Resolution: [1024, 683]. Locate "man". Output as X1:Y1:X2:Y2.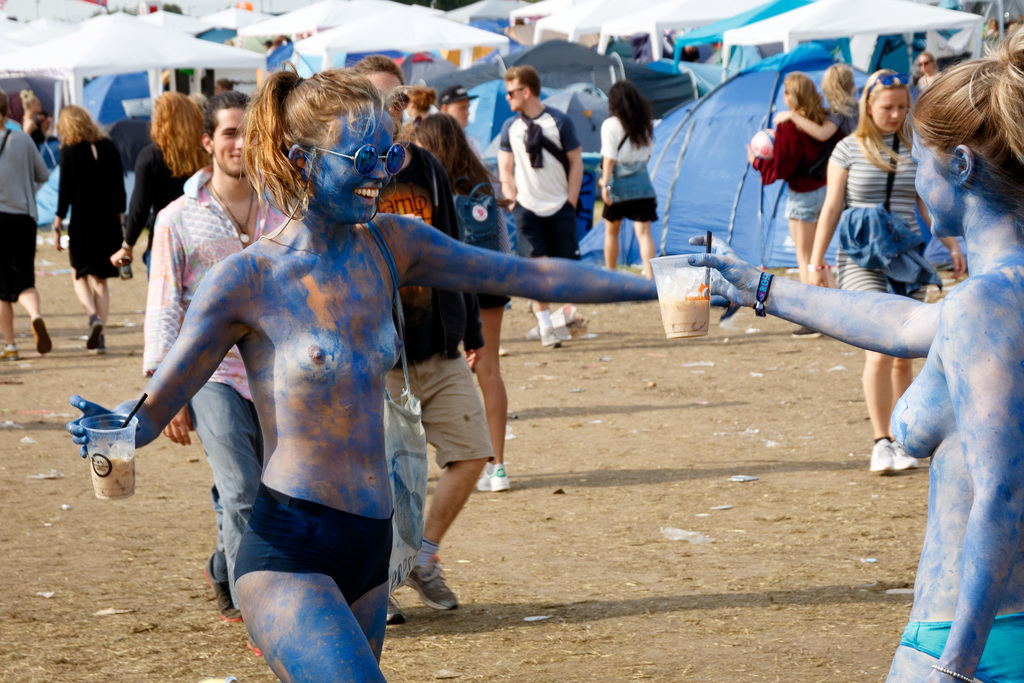
434:80:485:167.
